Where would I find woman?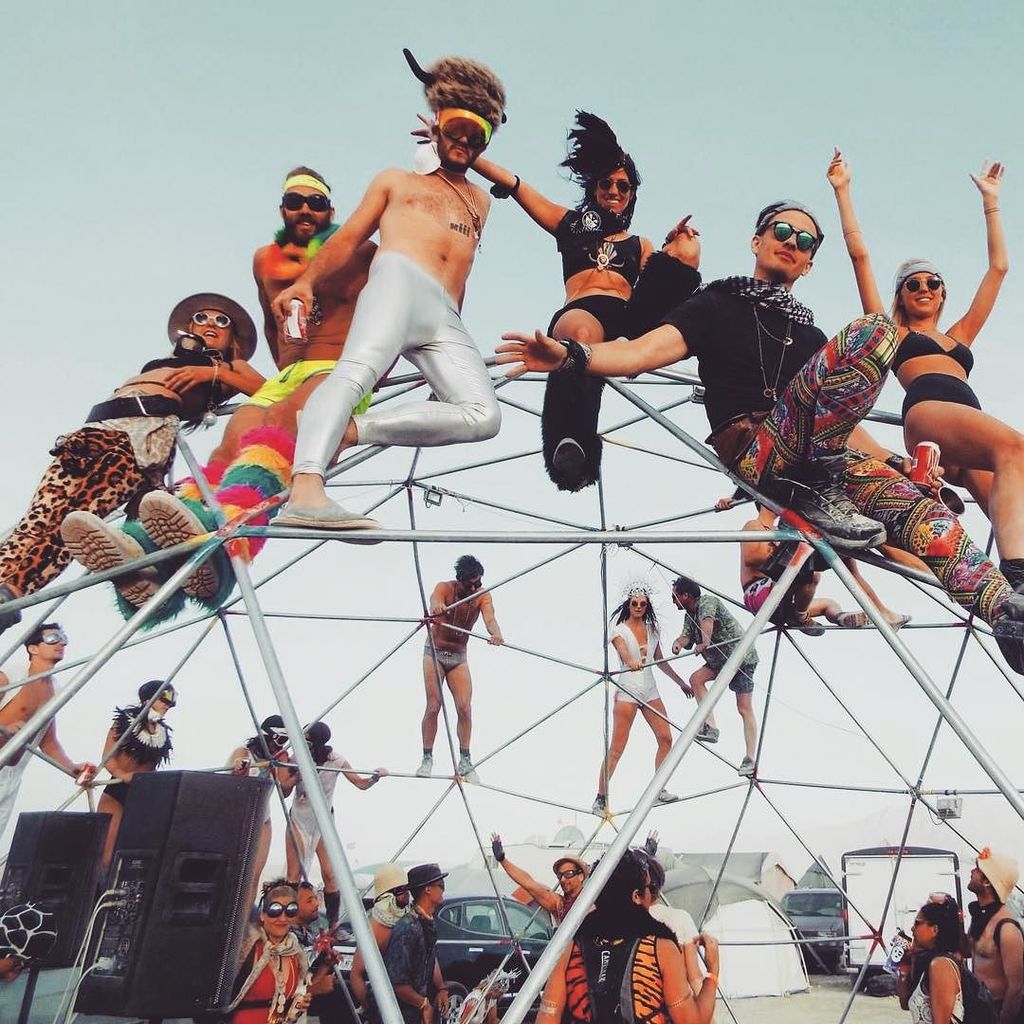
At {"left": 583, "top": 576, "right": 686, "bottom": 819}.
